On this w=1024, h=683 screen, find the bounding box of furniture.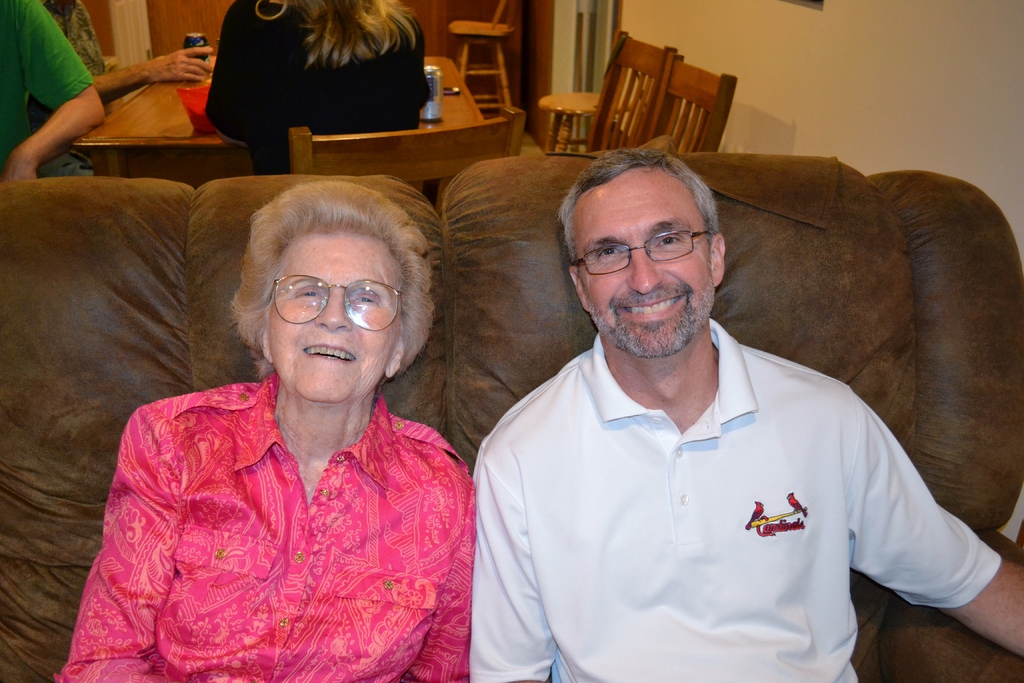
Bounding box: Rect(0, 169, 1023, 682).
